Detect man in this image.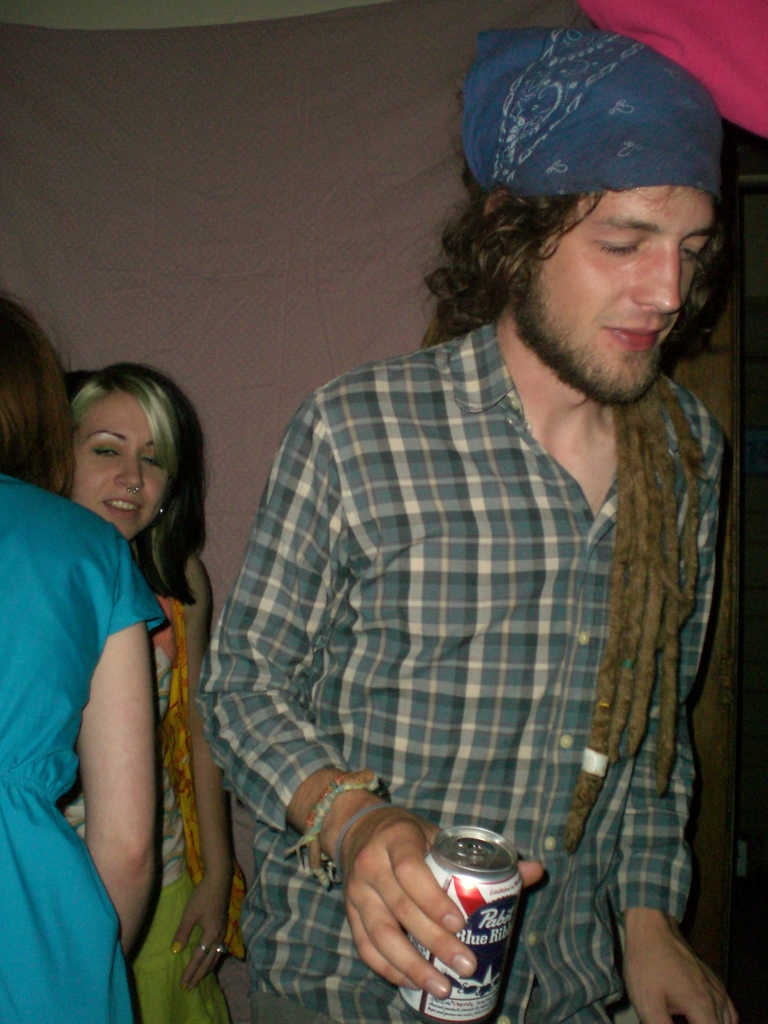
Detection: [195, 20, 742, 1023].
